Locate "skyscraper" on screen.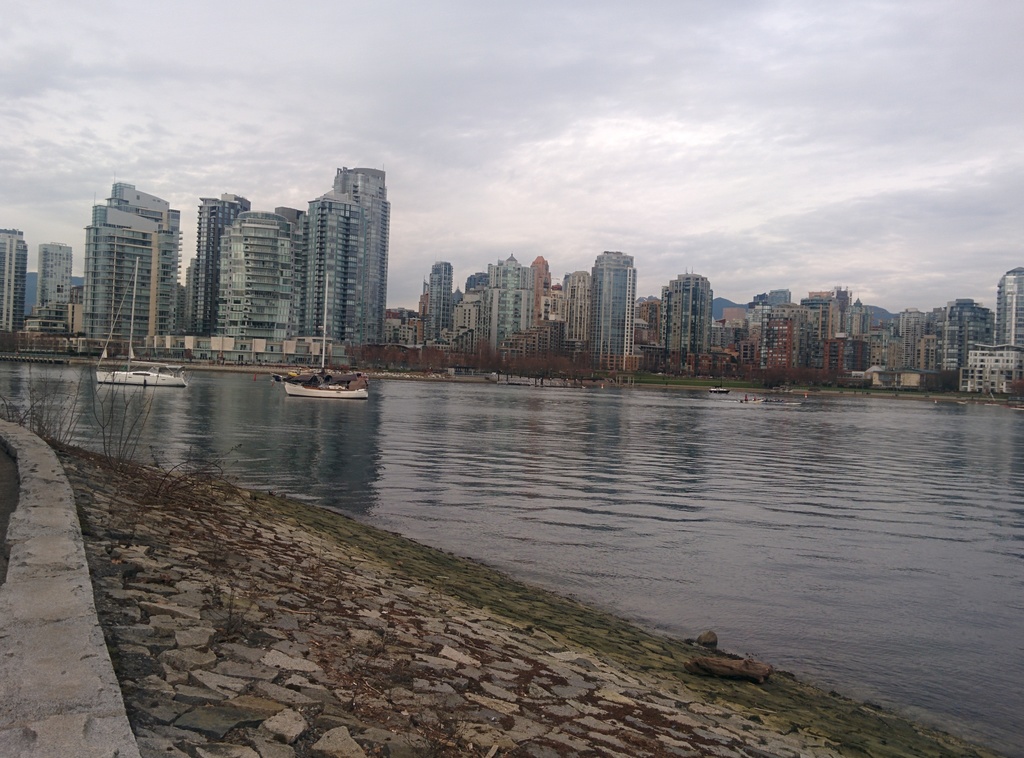
On screen at [left=588, top=248, right=635, bottom=366].
